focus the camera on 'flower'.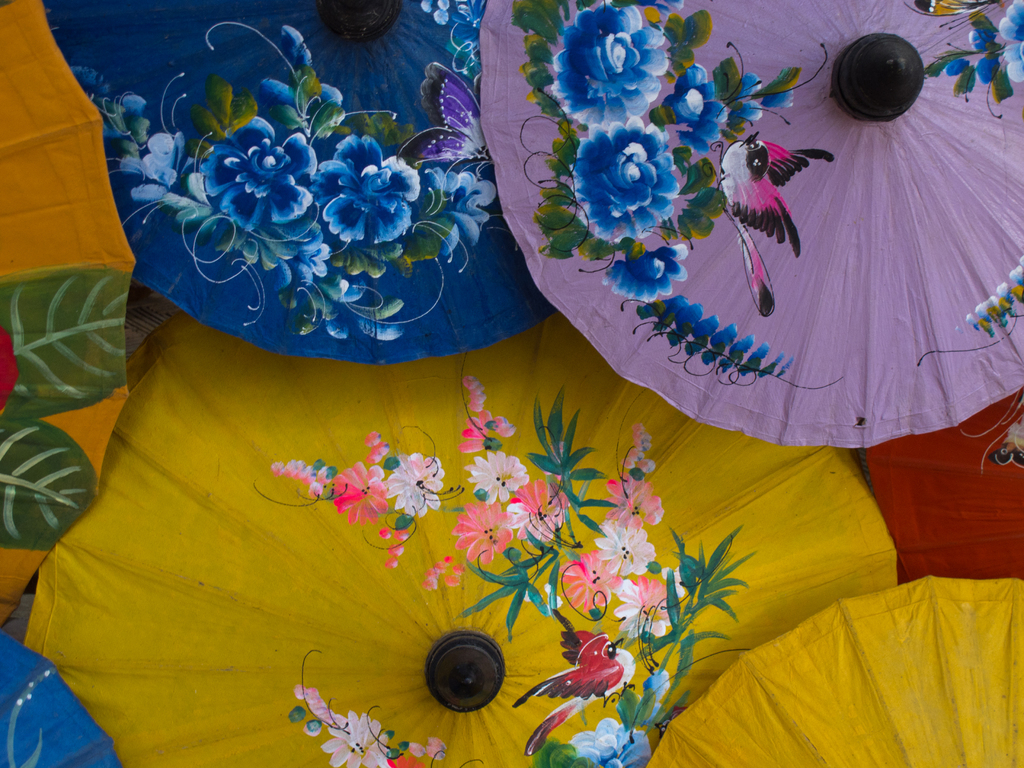
Focus region: [x1=200, y1=115, x2=327, y2=230].
